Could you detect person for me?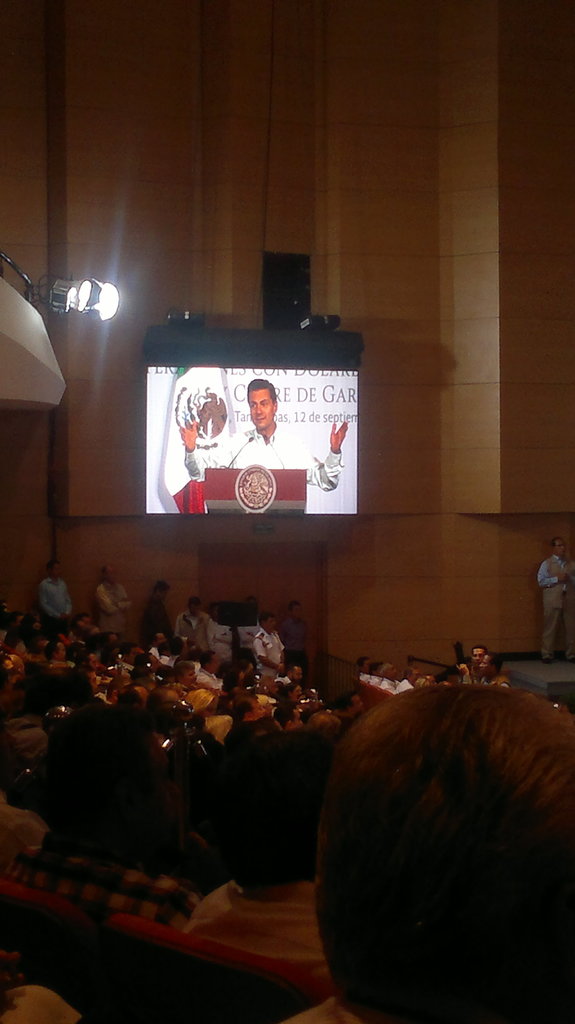
Detection result: {"x1": 145, "y1": 581, "x2": 172, "y2": 650}.
